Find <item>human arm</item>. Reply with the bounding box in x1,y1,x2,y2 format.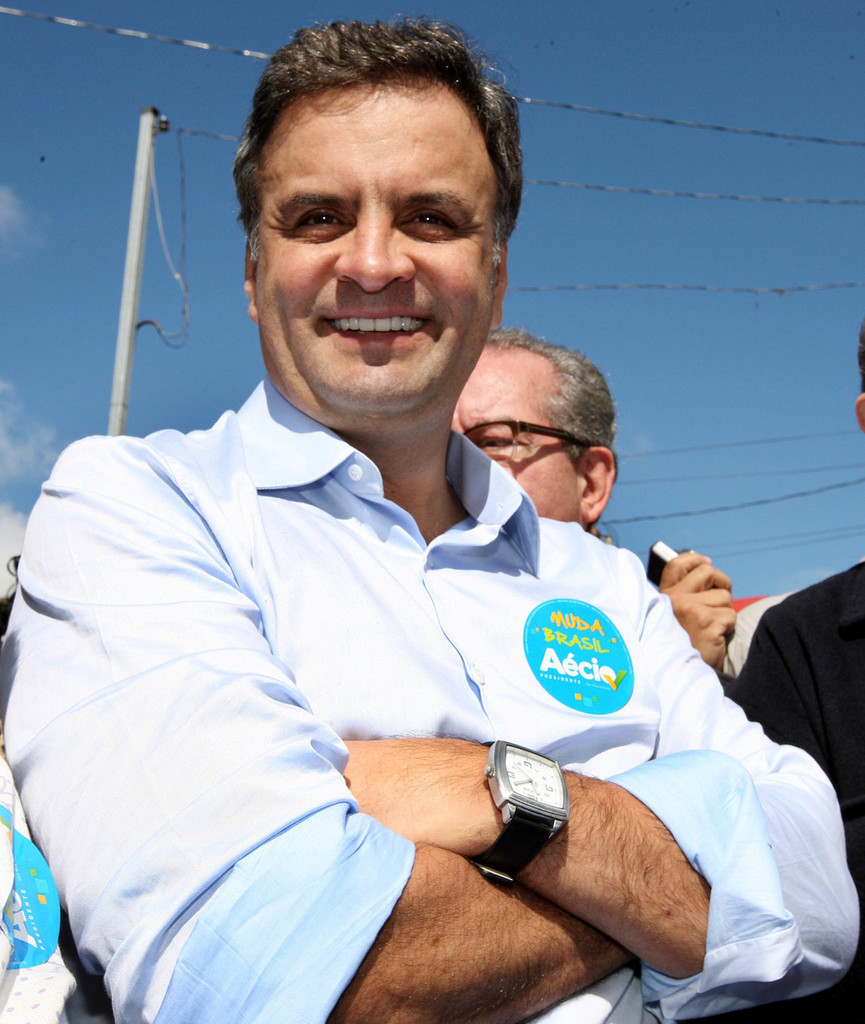
734,564,864,832.
